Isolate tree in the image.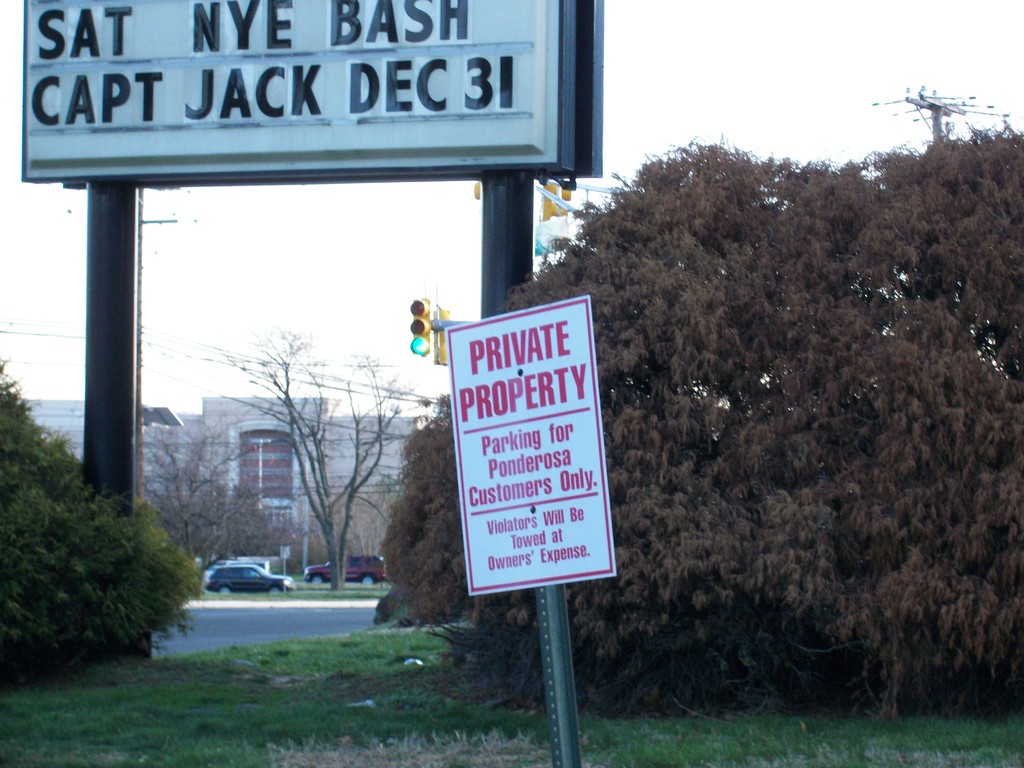
Isolated region: BBox(232, 492, 296, 556).
